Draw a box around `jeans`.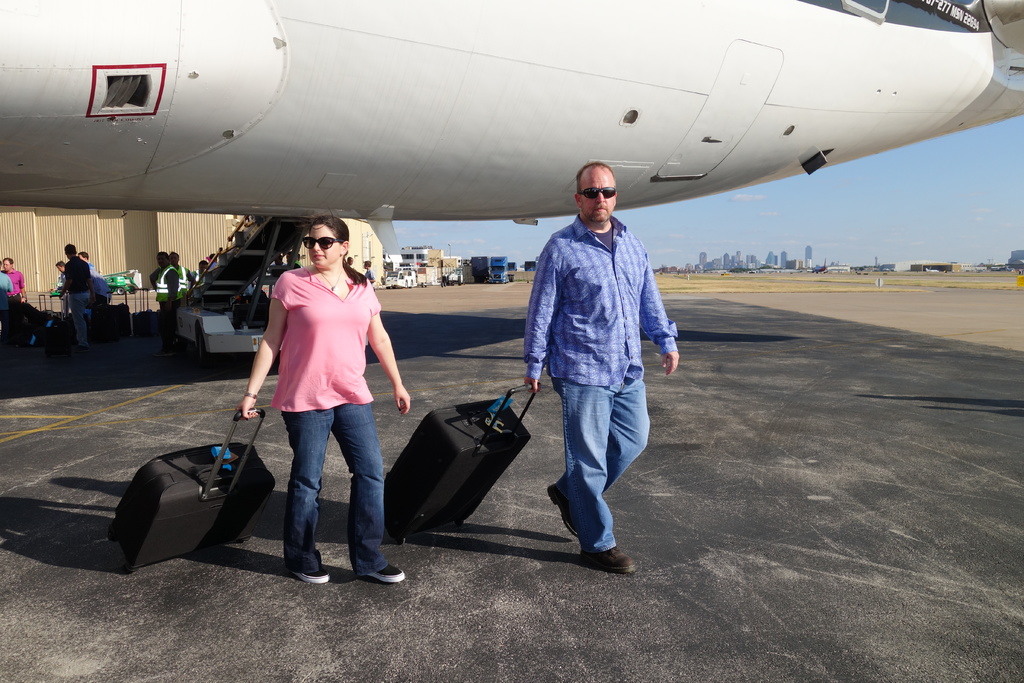
269:395:385:585.
